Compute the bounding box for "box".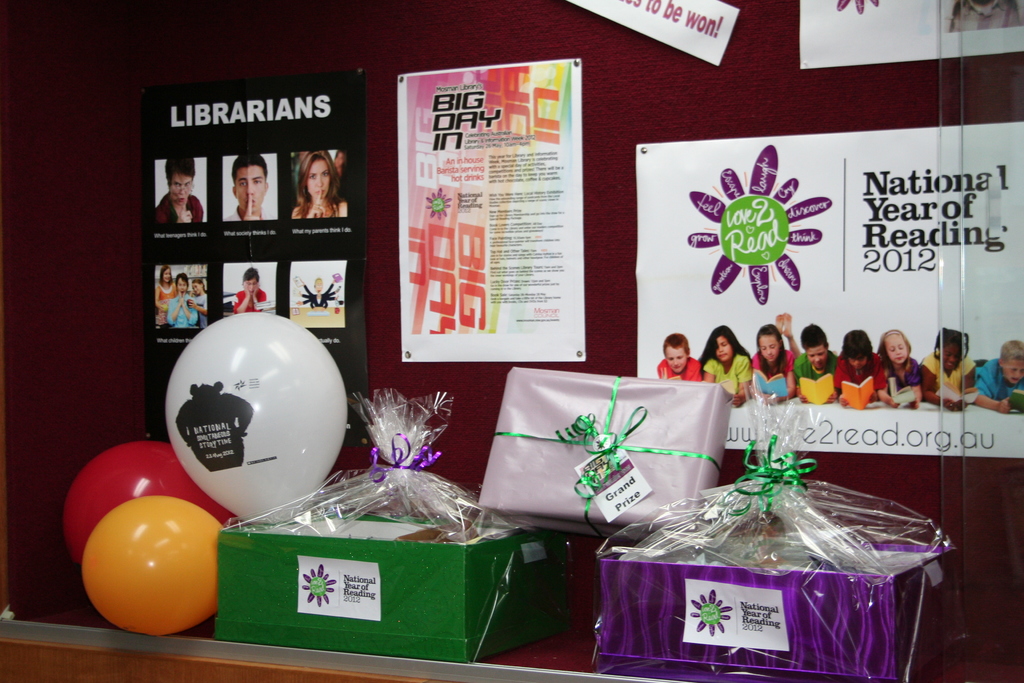
(121, 479, 596, 659).
